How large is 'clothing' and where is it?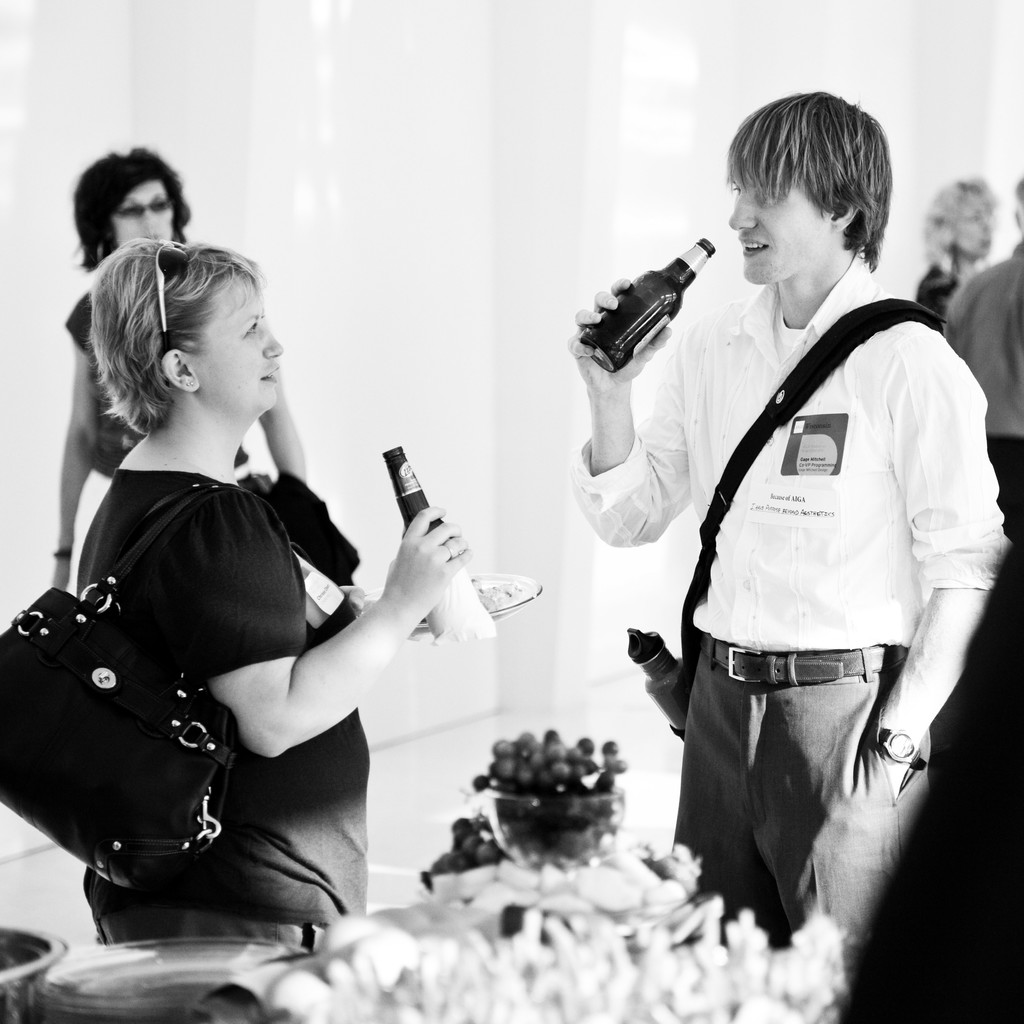
Bounding box: (85,305,246,467).
